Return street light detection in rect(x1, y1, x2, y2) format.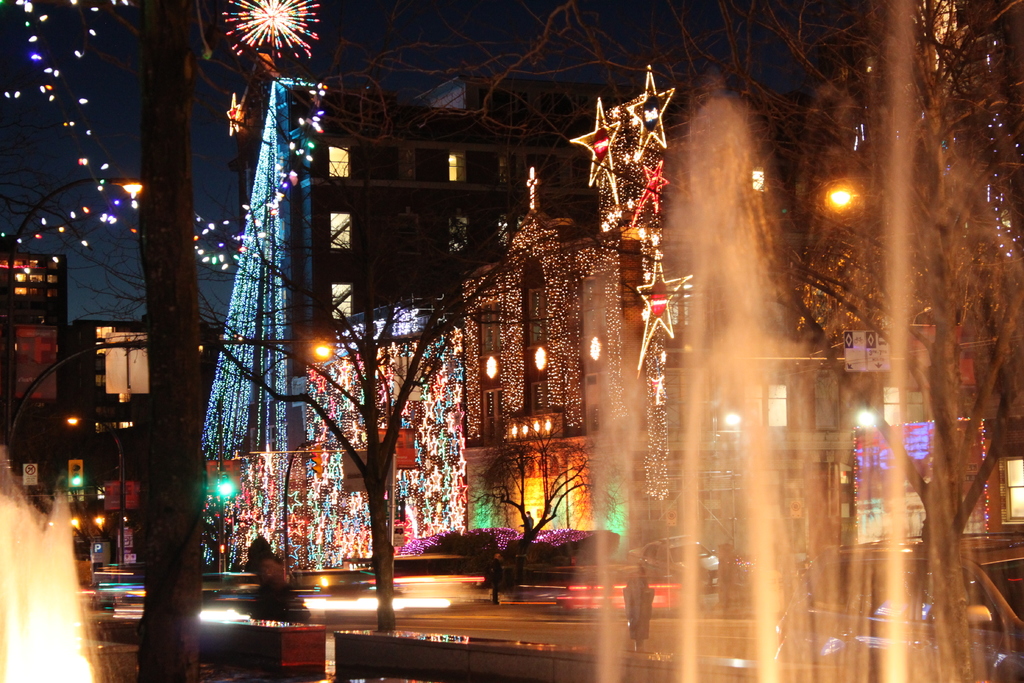
rect(5, 174, 144, 257).
